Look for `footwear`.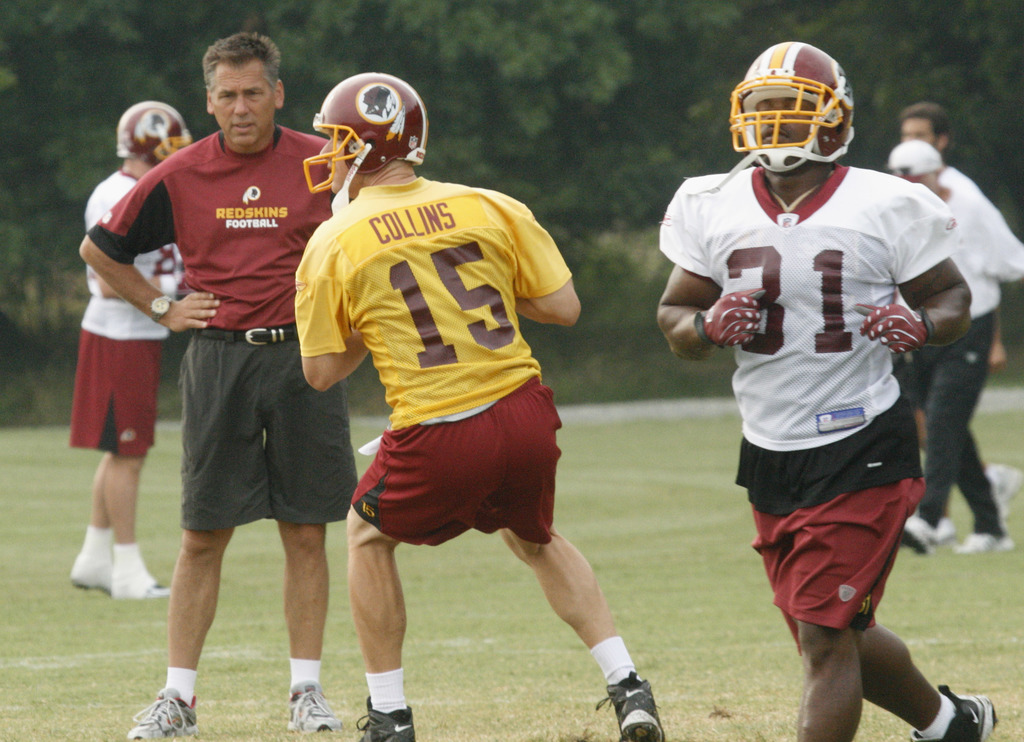
Found: [x1=287, y1=678, x2=342, y2=733].
